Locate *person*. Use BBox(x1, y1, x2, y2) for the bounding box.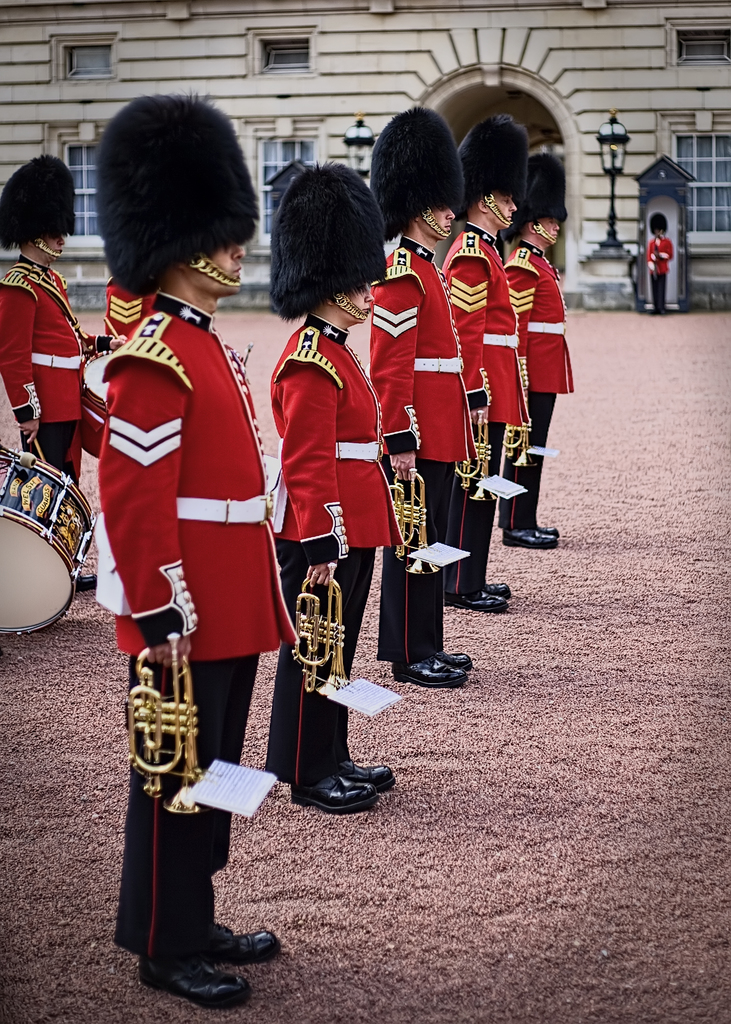
BBox(99, 195, 323, 949).
